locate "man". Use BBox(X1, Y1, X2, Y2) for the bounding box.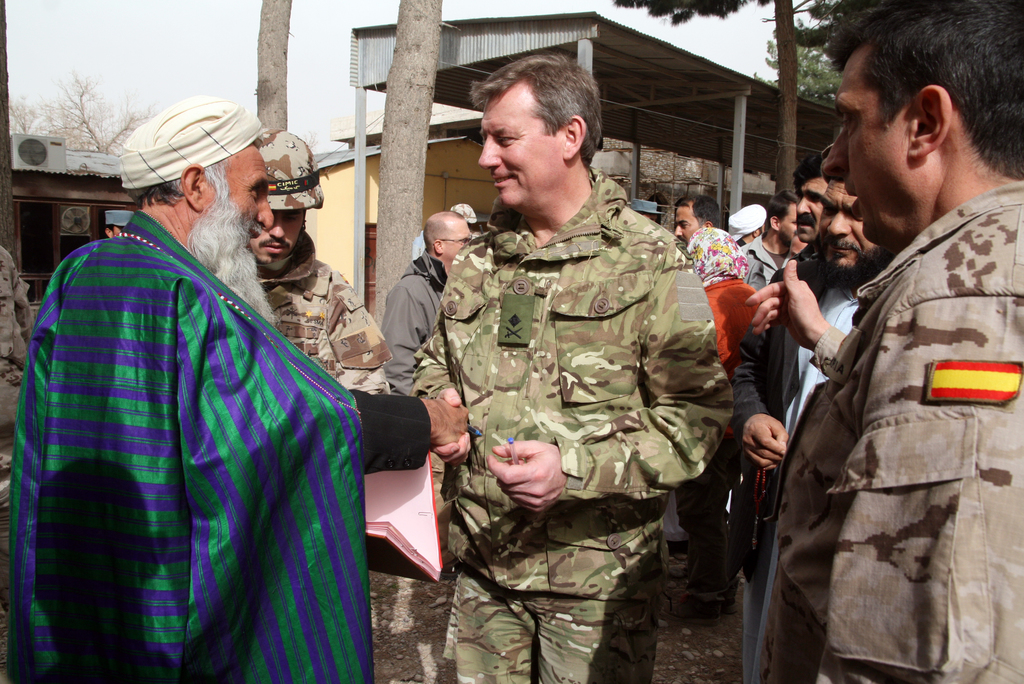
BBox(378, 209, 475, 391).
